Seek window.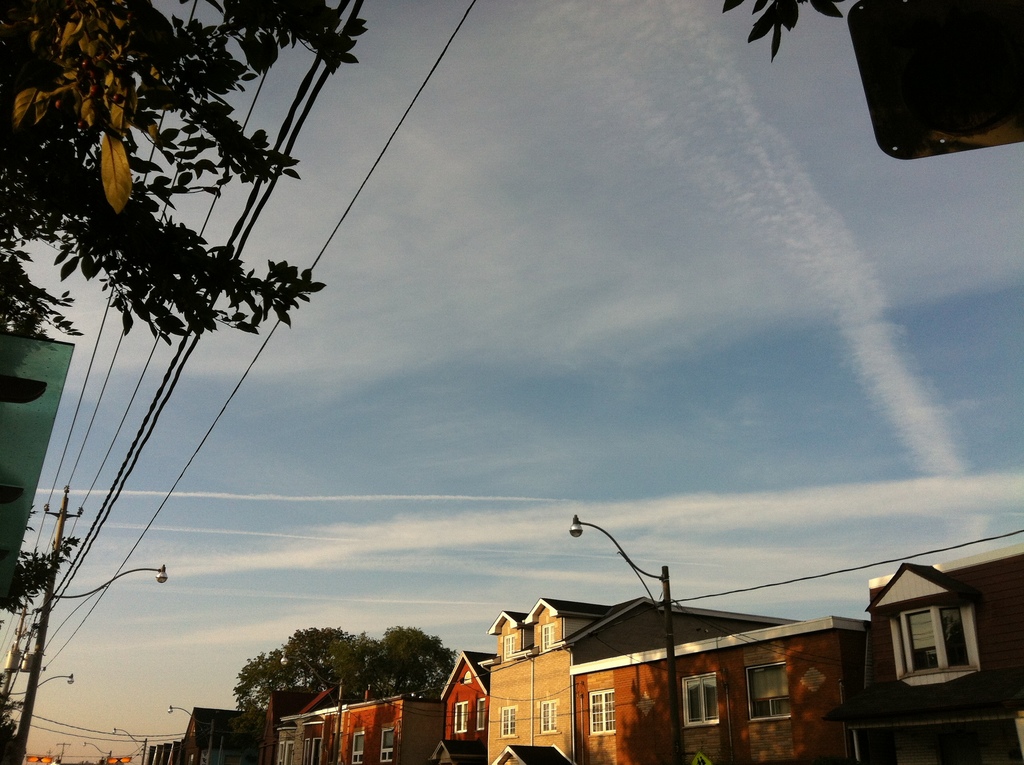
BBox(543, 695, 559, 737).
